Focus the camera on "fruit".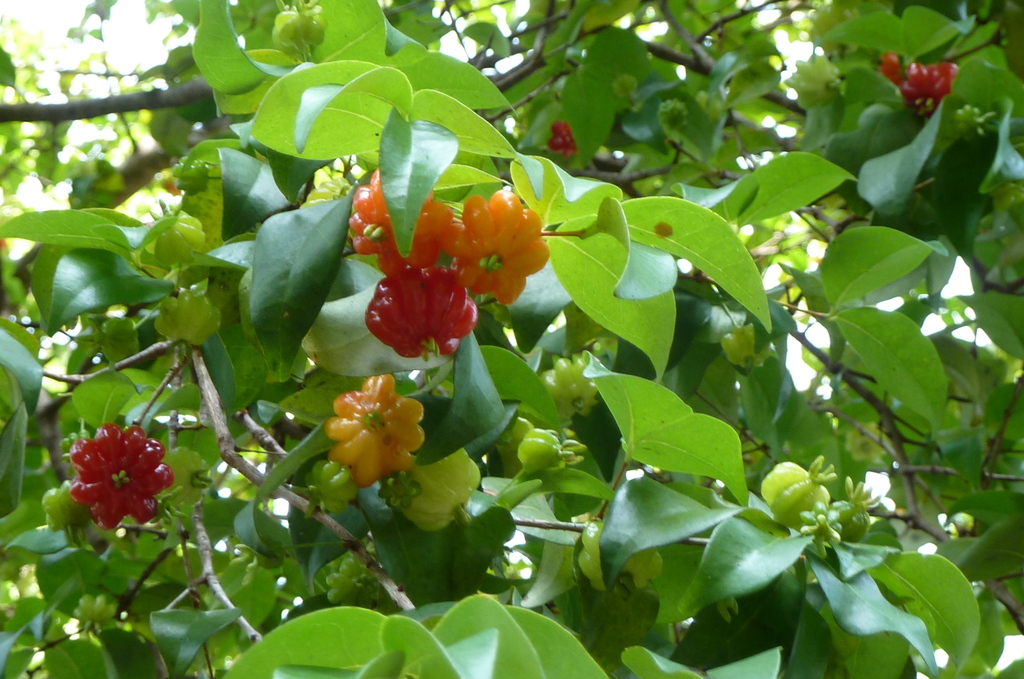
Focus region: region(322, 554, 368, 607).
